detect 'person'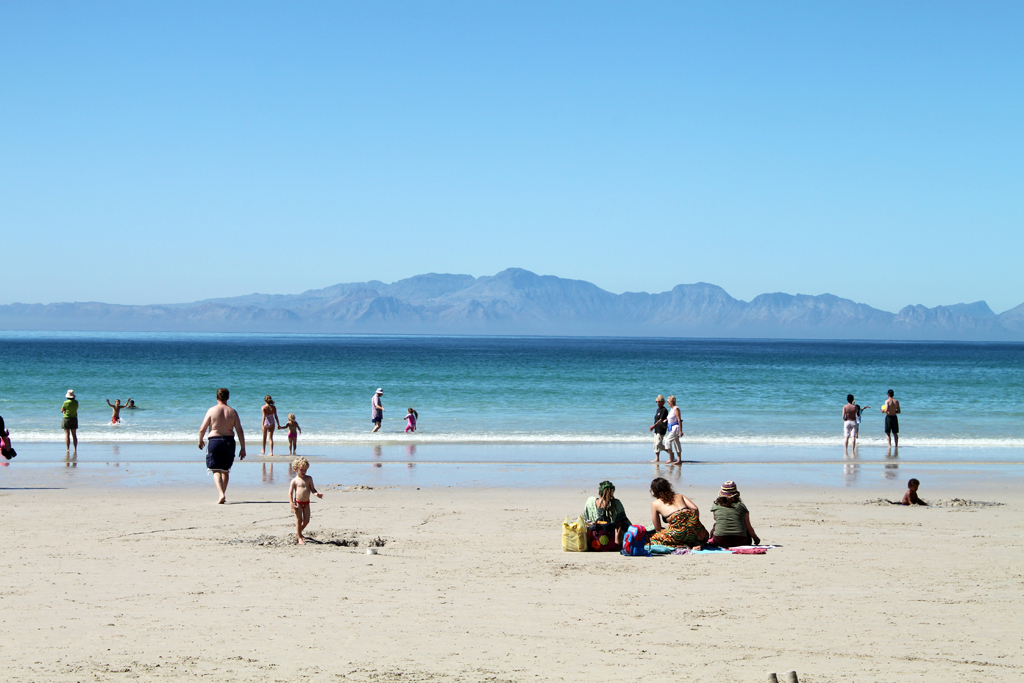
373/384/389/432
